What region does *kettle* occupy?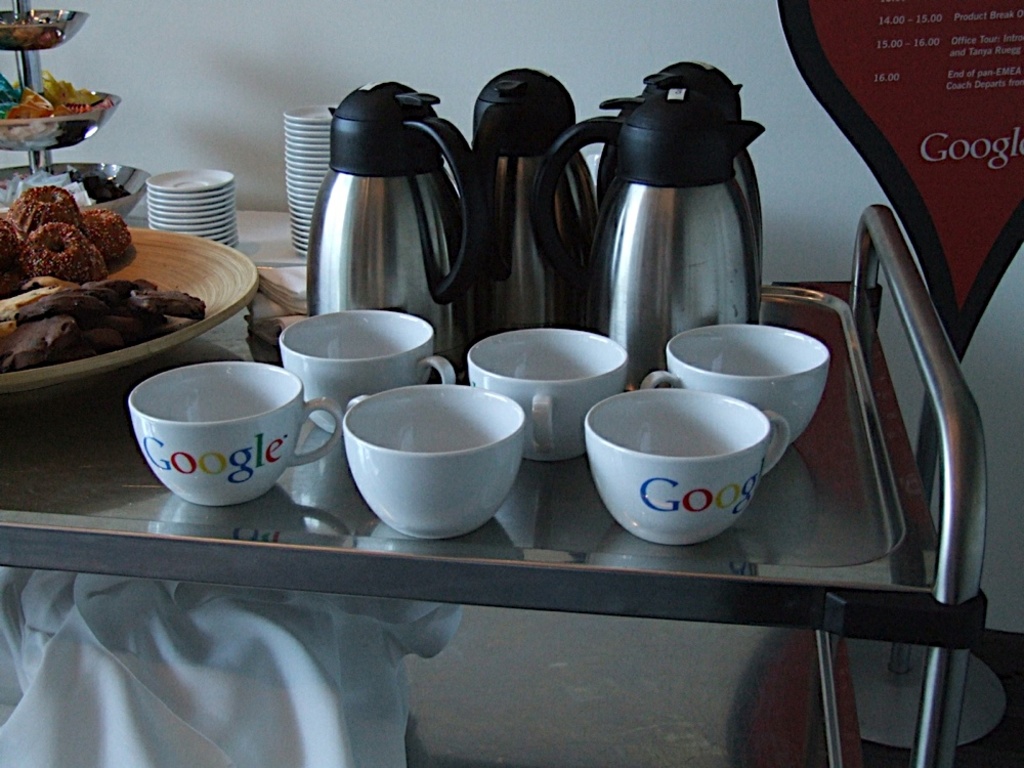
bbox(310, 74, 486, 376).
